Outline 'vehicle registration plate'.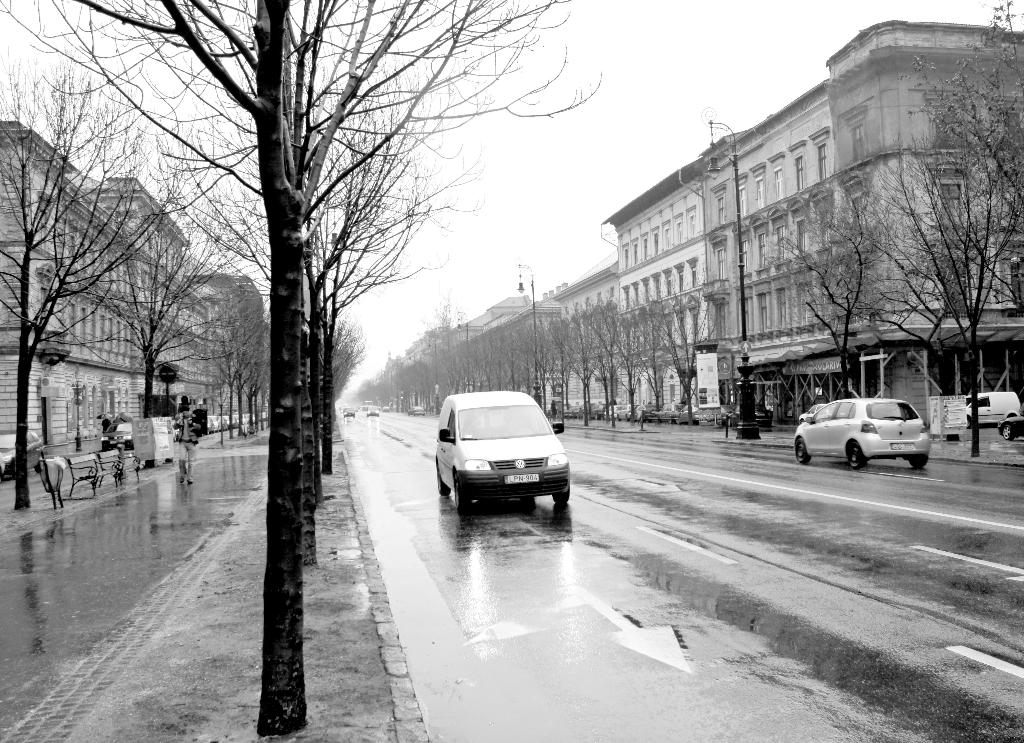
Outline: x1=505, y1=475, x2=540, y2=486.
